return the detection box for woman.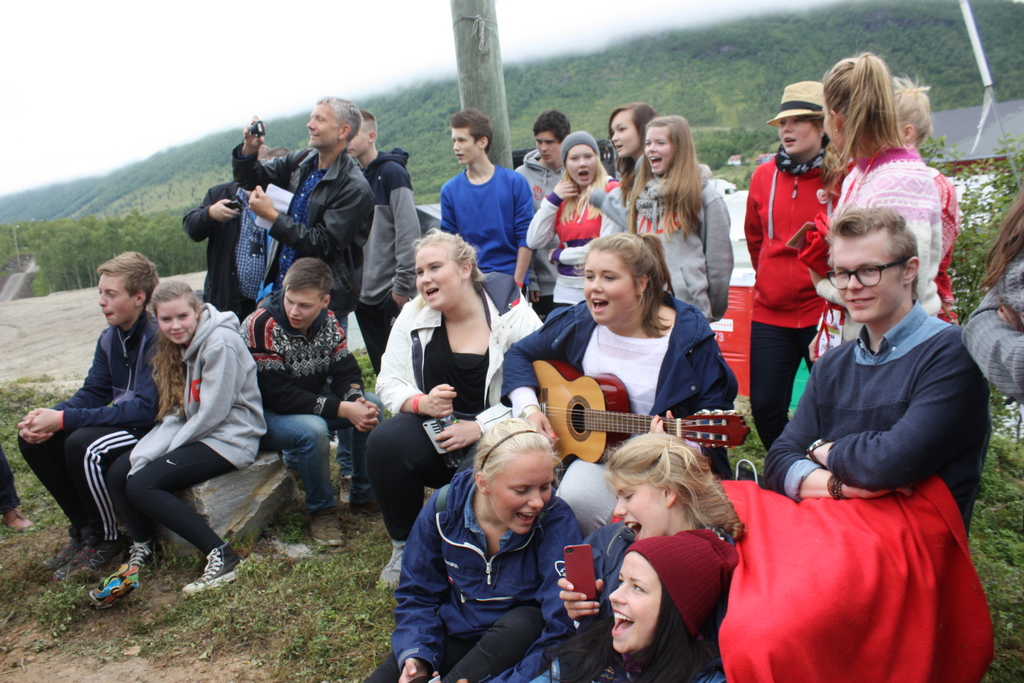
left=798, top=48, right=945, bottom=342.
